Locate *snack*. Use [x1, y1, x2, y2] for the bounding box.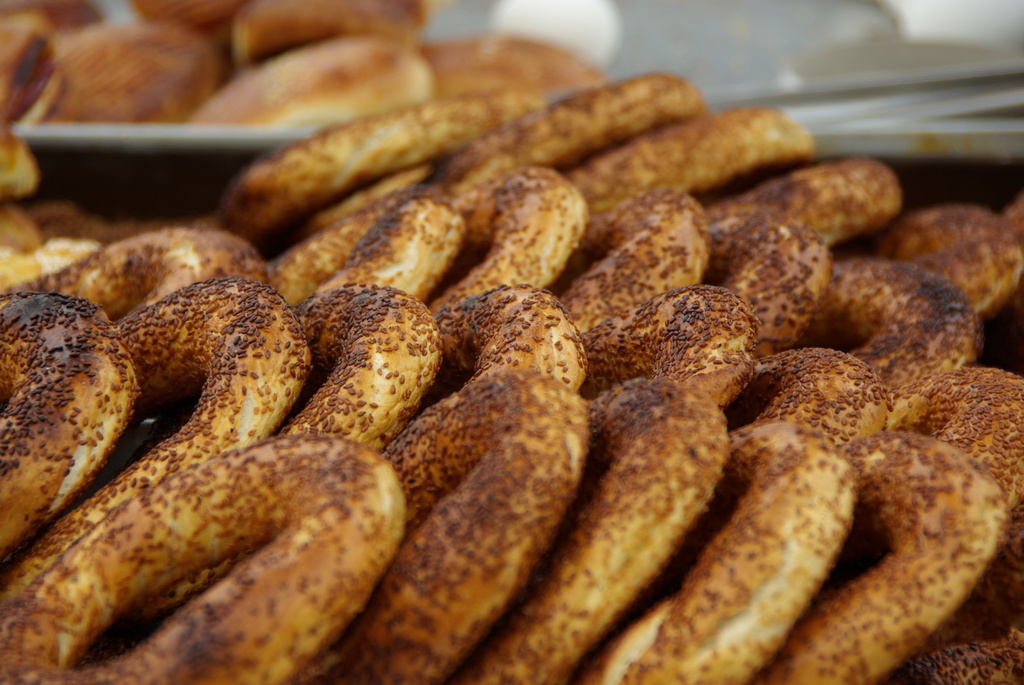
[0, 70, 1020, 681].
